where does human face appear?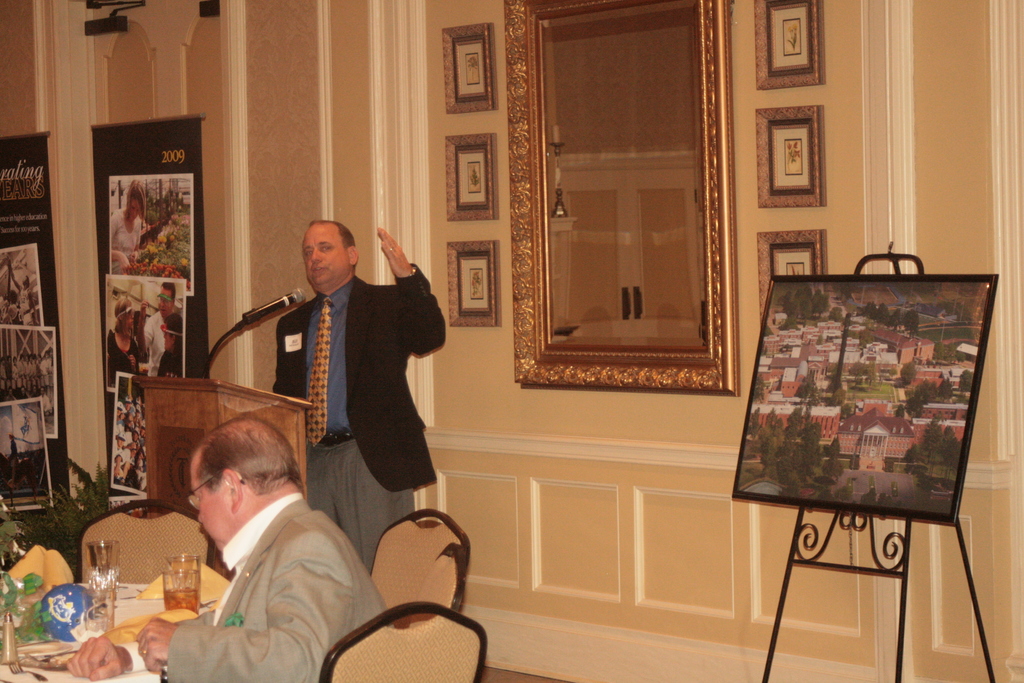
Appears at x1=301 y1=226 x2=346 y2=281.
